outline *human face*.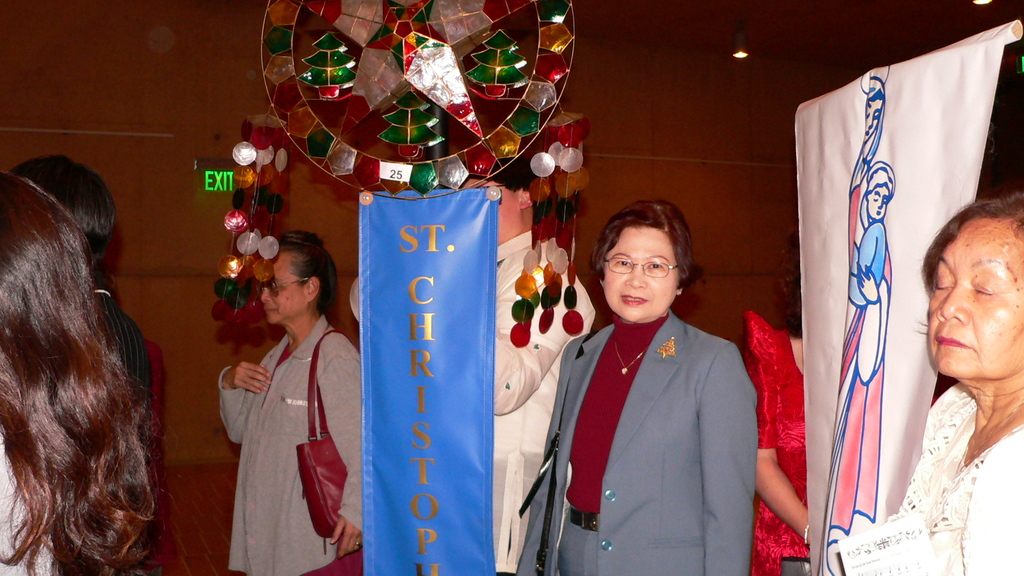
Outline: {"left": 600, "top": 225, "right": 676, "bottom": 316}.
